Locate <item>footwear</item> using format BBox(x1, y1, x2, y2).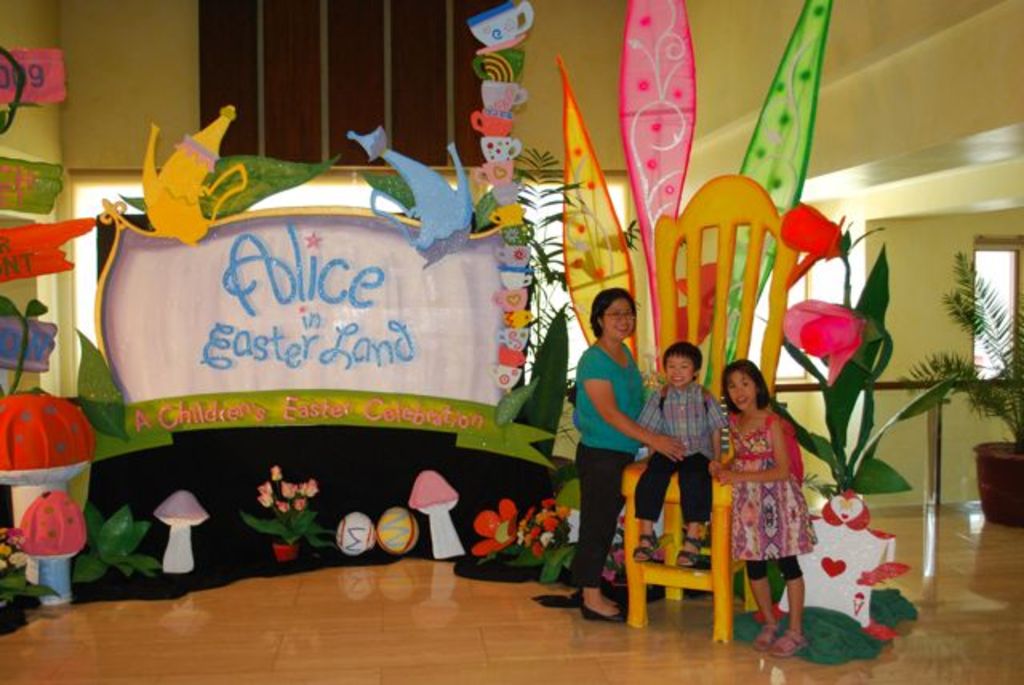
BBox(750, 616, 778, 655).
